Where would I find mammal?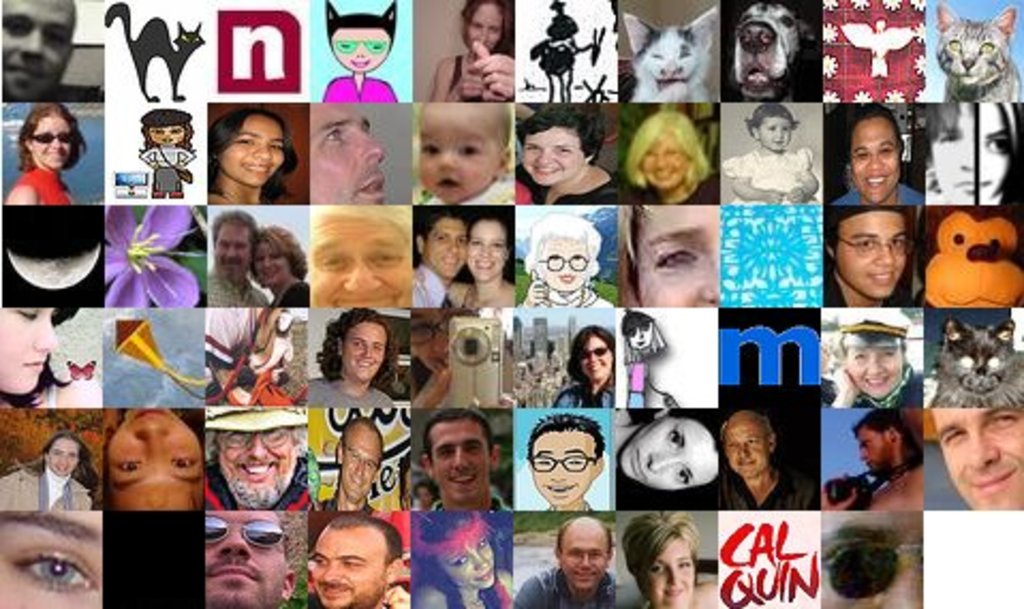
At <region>515, 105, 616, 203</region>.
